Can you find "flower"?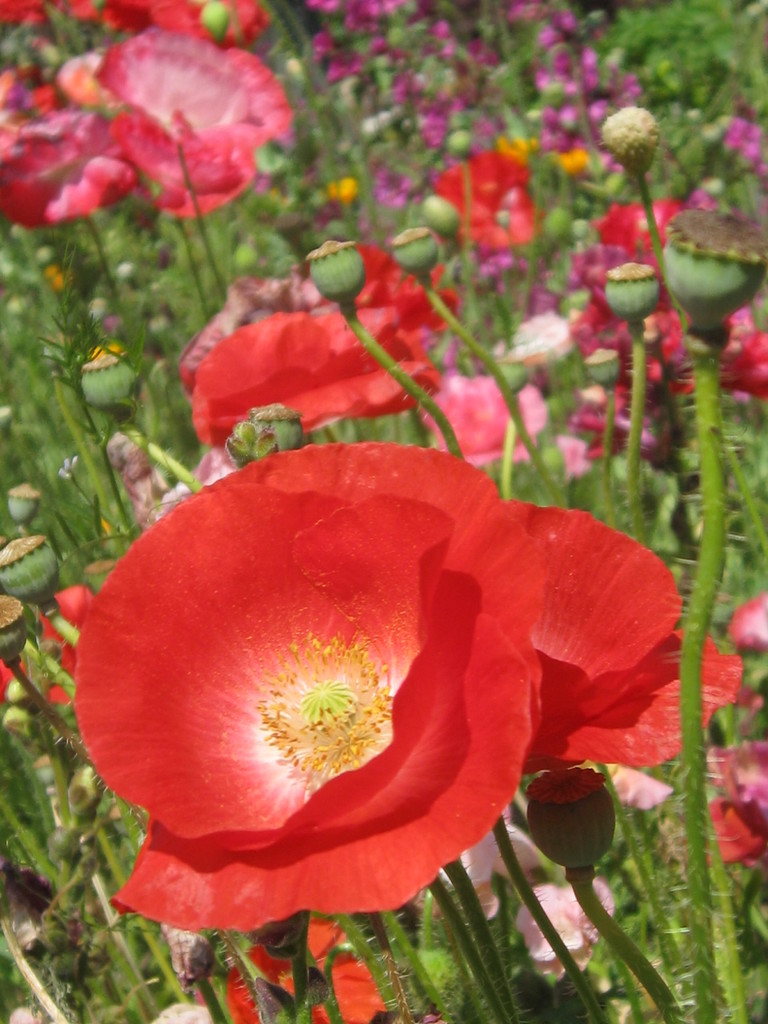
Yes, bounding box: [694,637,739,724].
